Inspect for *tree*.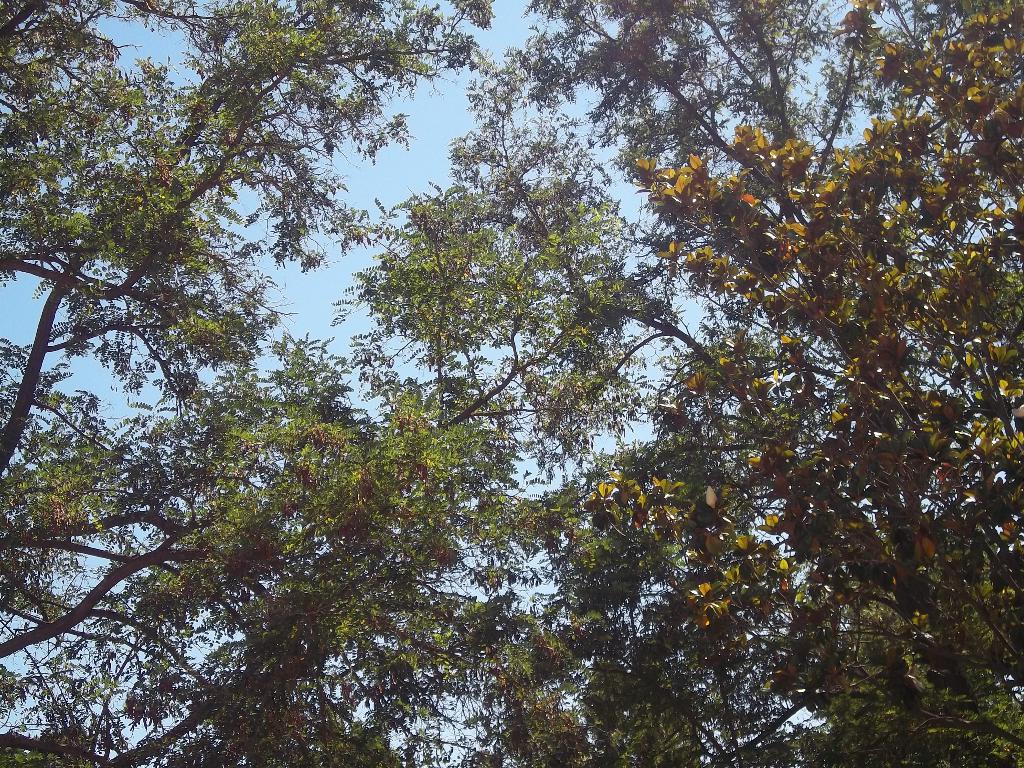
Inspection: pyautogui.locateOnScreen(0, 12, 664, 767).
